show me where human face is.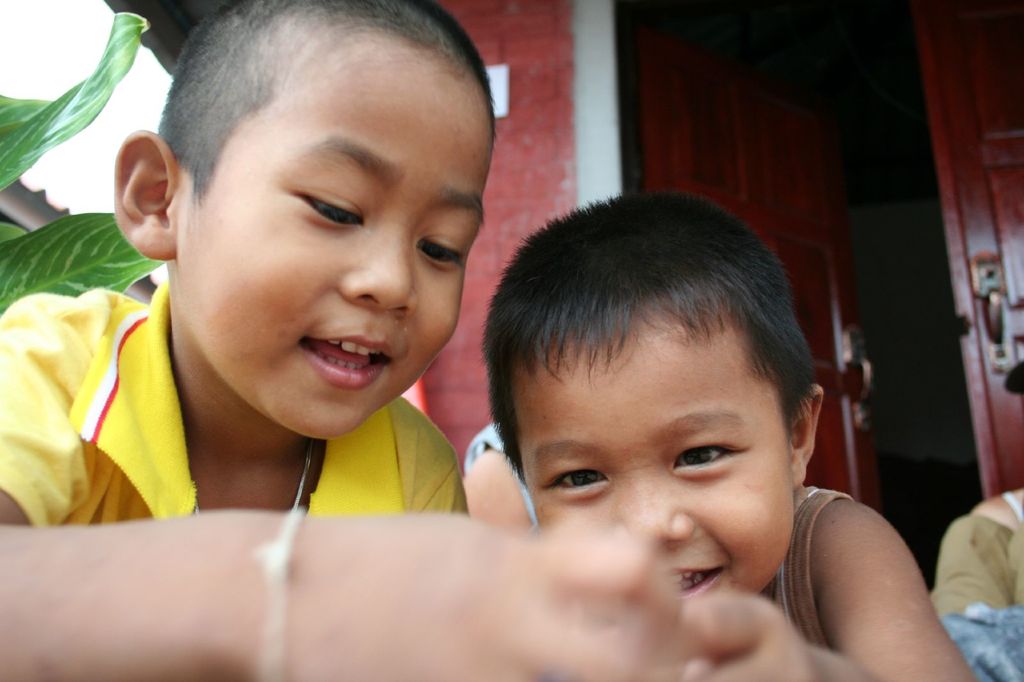
human face is at select_region(513, 333, 799, 595).
